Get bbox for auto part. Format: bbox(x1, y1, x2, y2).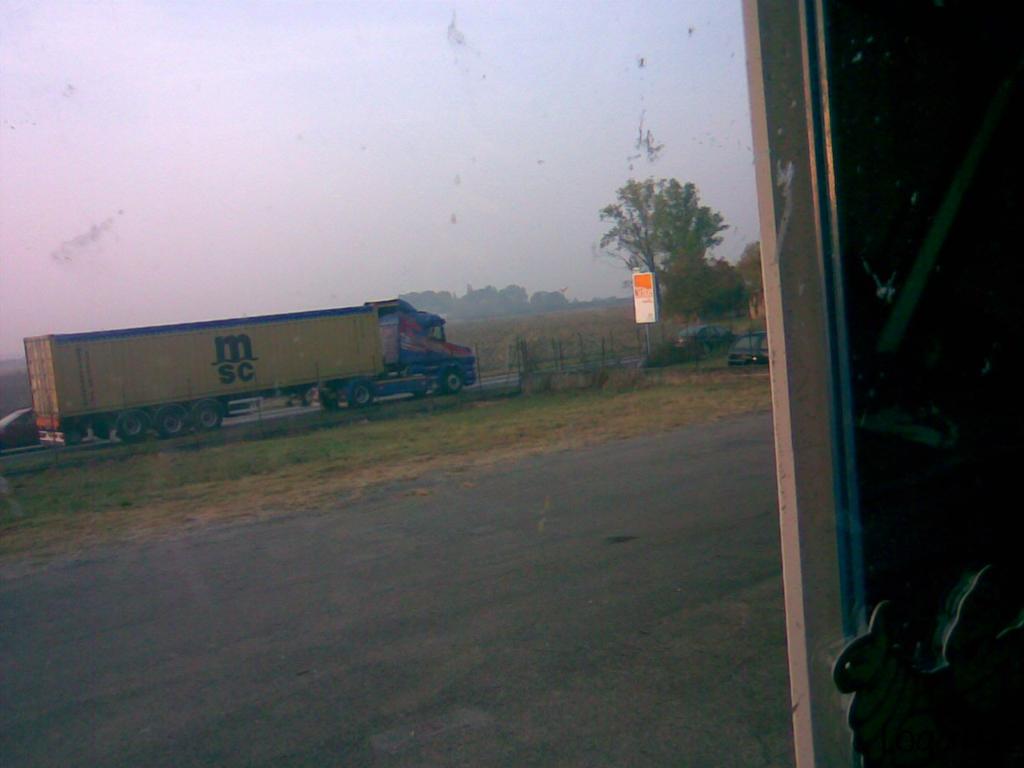
bbox(341, 377, 373, 402).
